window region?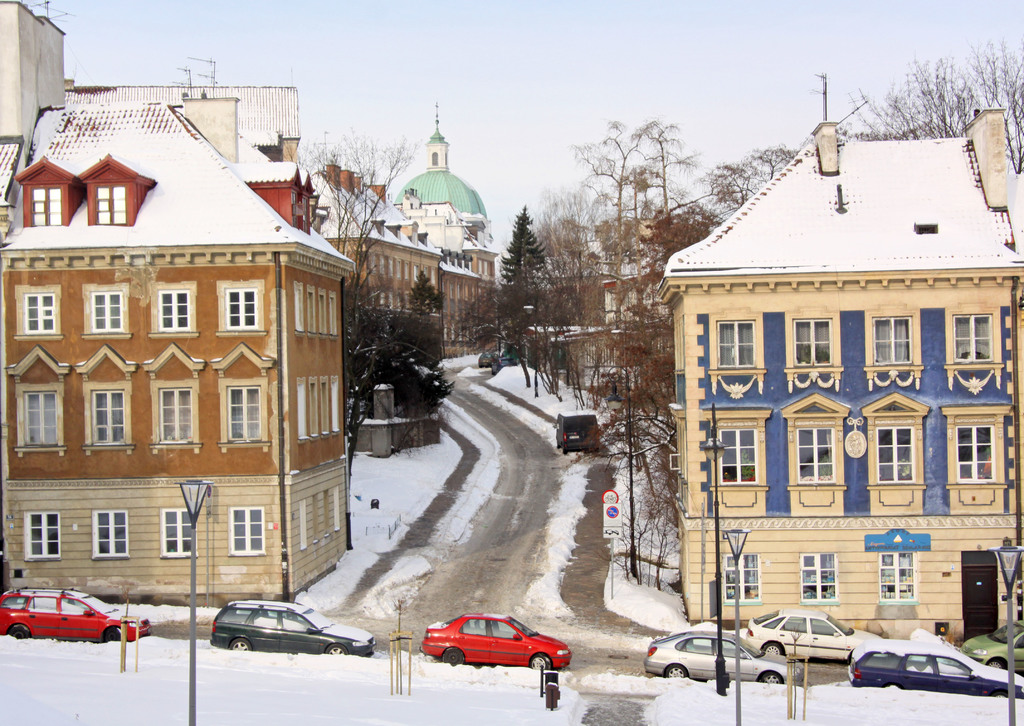
box=[797, 428, 834, 482]
